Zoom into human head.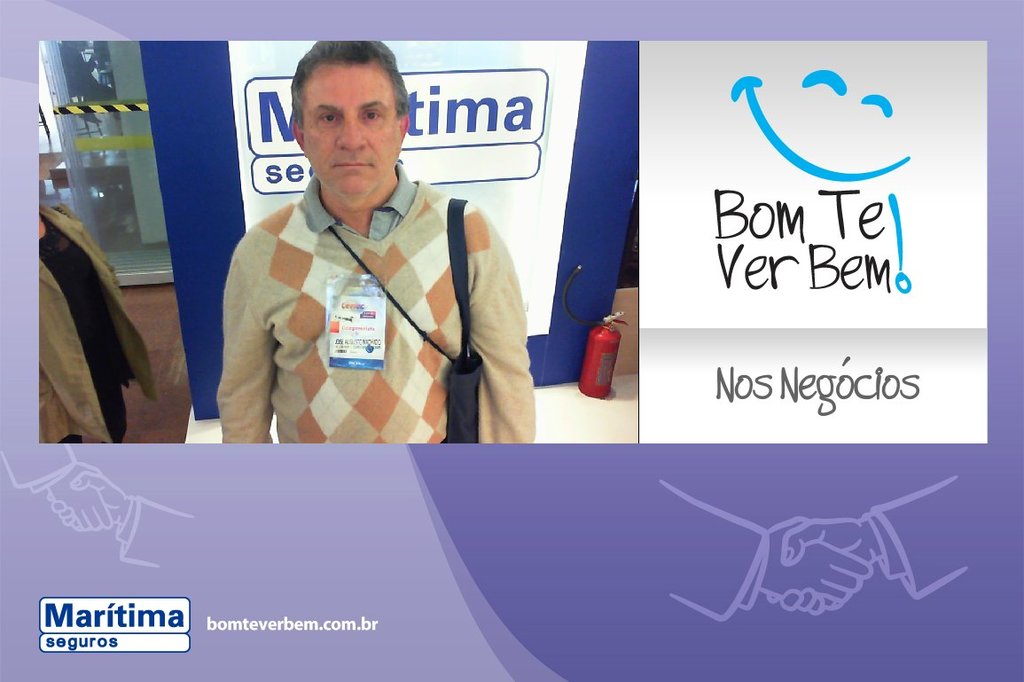
Zoom target: <bbox>275, 33, 414, 190</bbox>.
